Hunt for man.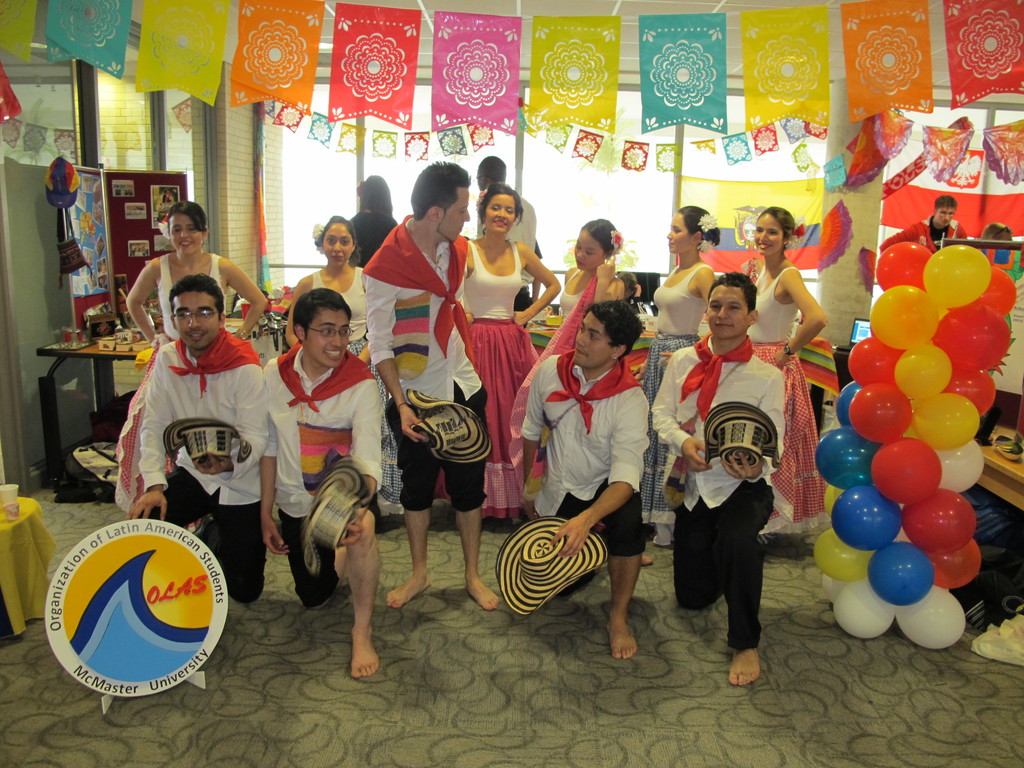
Hunted down at (left=253, top=291, right=394, bottom=675).
